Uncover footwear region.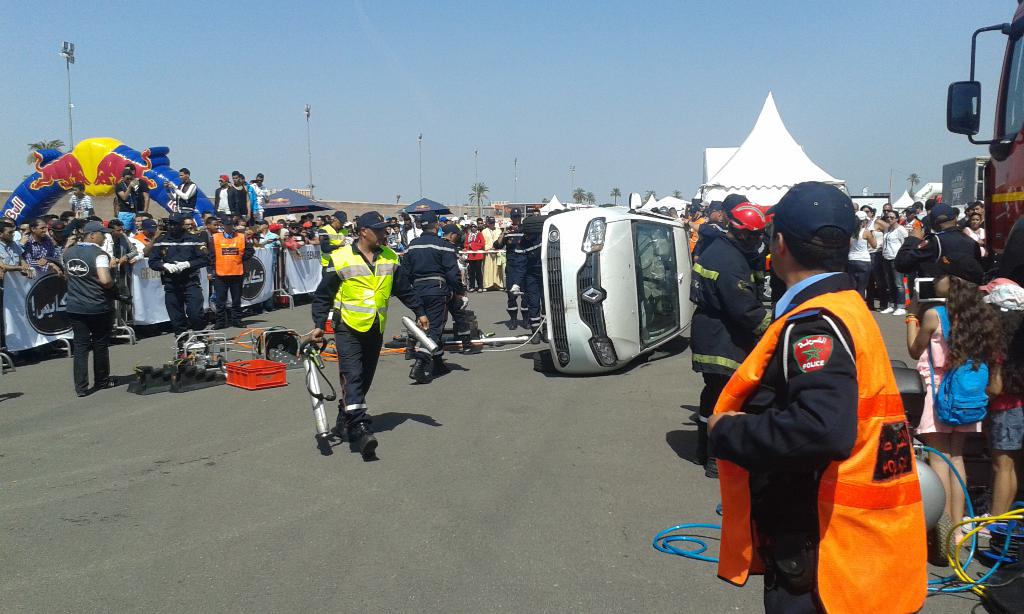
Uncovered: select_region(962, 518, 995, 539).
